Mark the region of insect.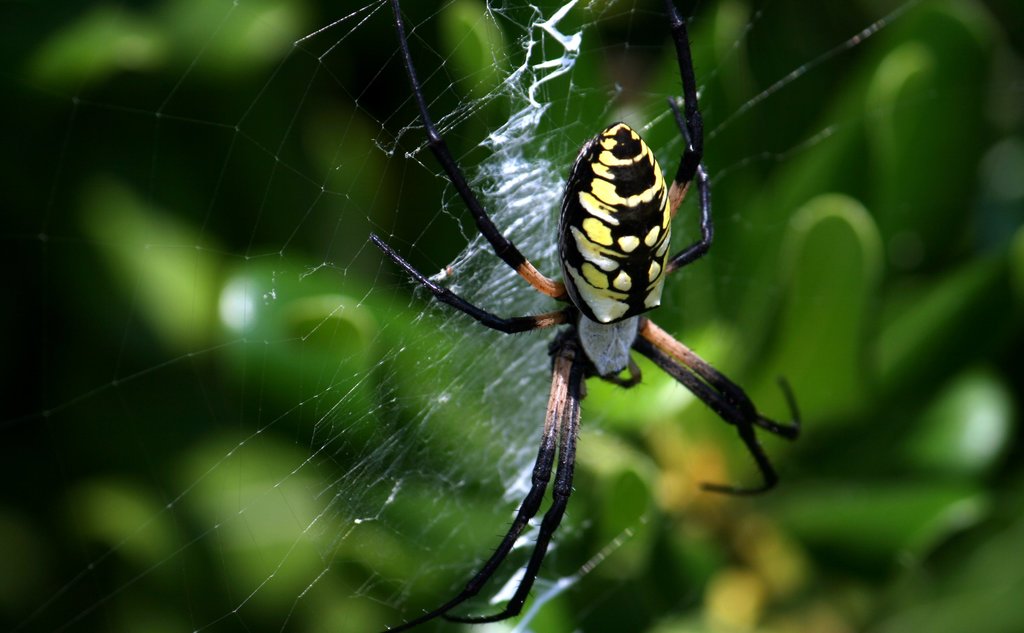
Region: left=367, top=0, right=801, bottom=632.
